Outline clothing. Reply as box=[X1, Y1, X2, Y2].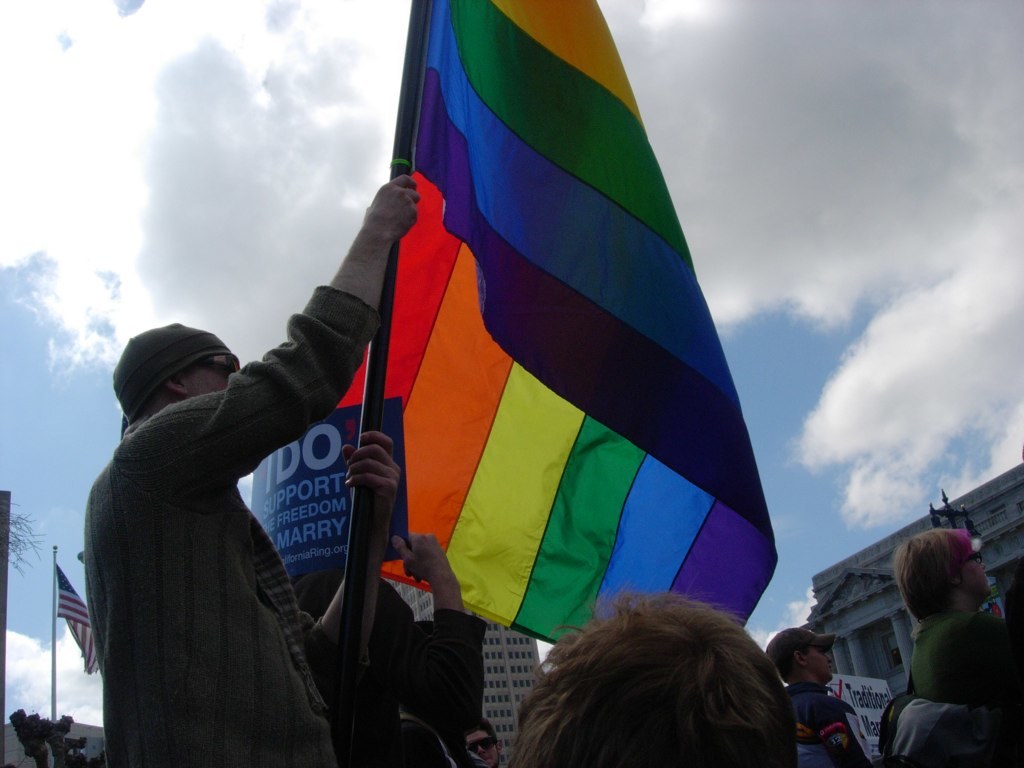
box=[906, 598, 1023, 767].
